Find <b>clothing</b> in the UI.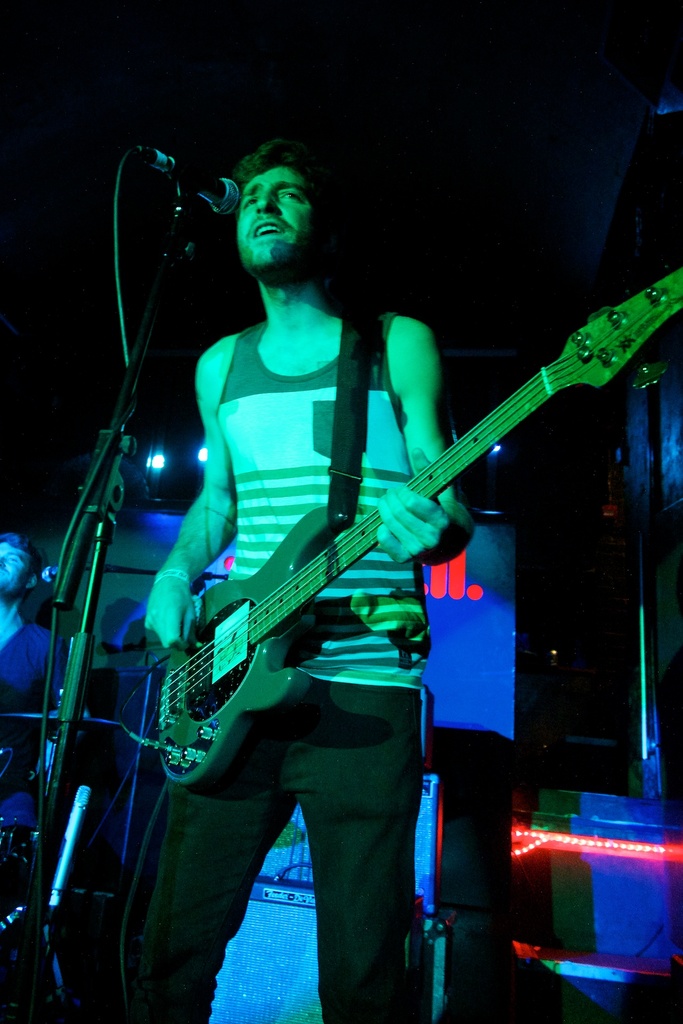
UI element at [0, 623, 65, 993].
